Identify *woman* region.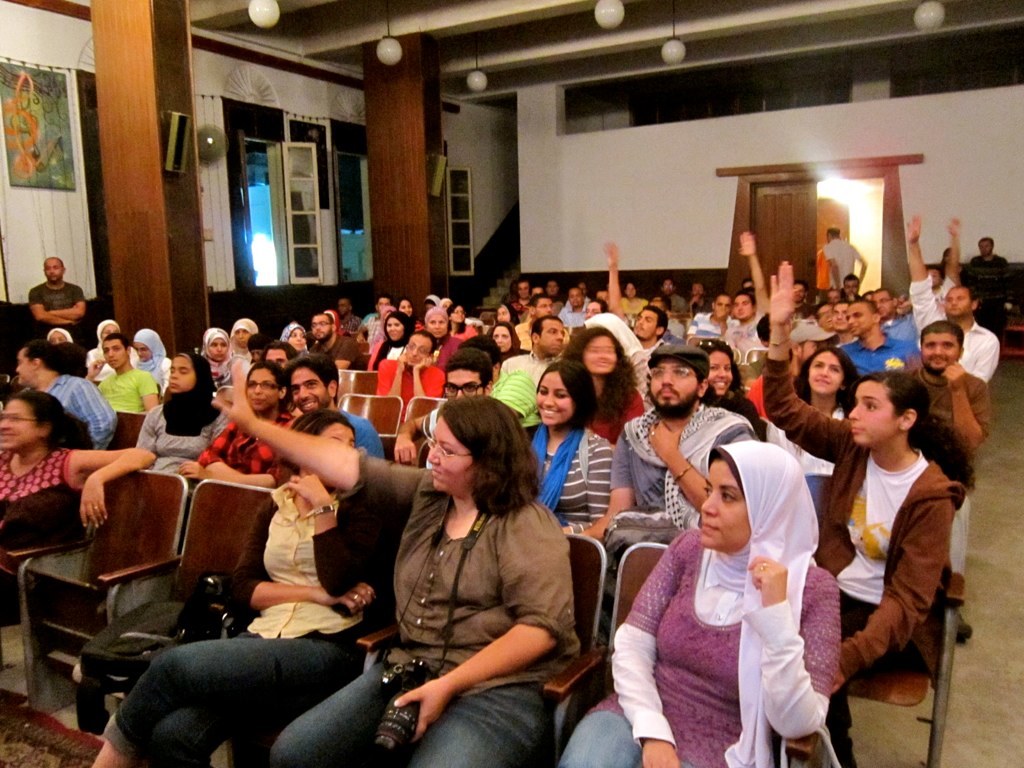
Region: [792,339,860,423].
